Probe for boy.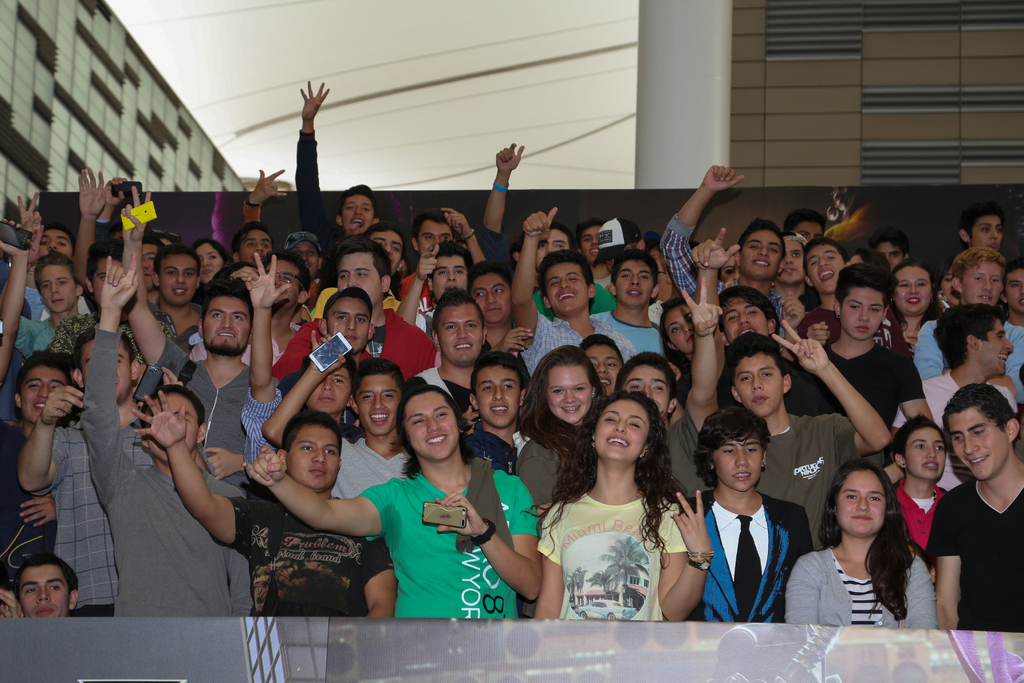
Probe result: 883 406 954 564.
